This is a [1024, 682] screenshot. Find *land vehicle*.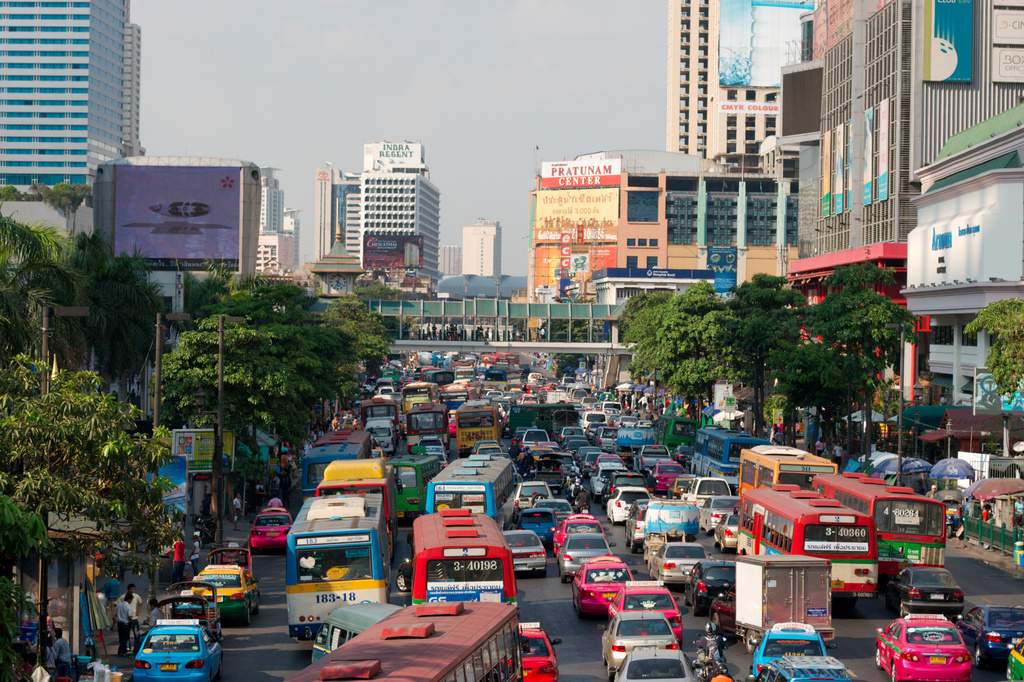
Bounding box: {"left": 308, "top": 598, "right": 392, "bottom": 667}.
